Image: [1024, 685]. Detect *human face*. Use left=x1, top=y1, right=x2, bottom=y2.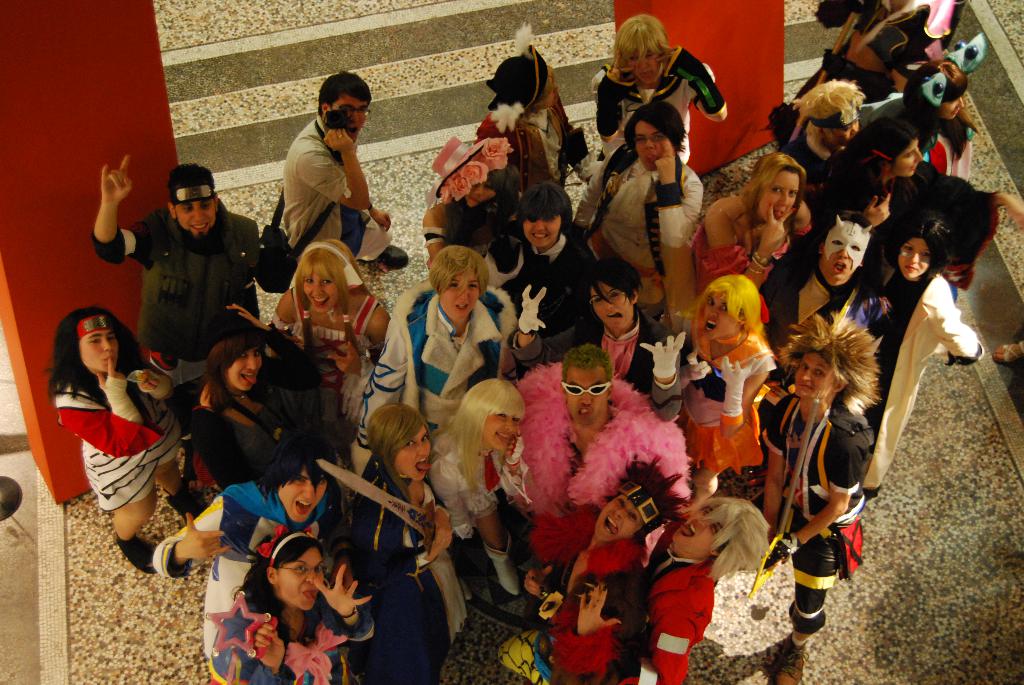
left=307, top=270, right=343, bottom=313.
